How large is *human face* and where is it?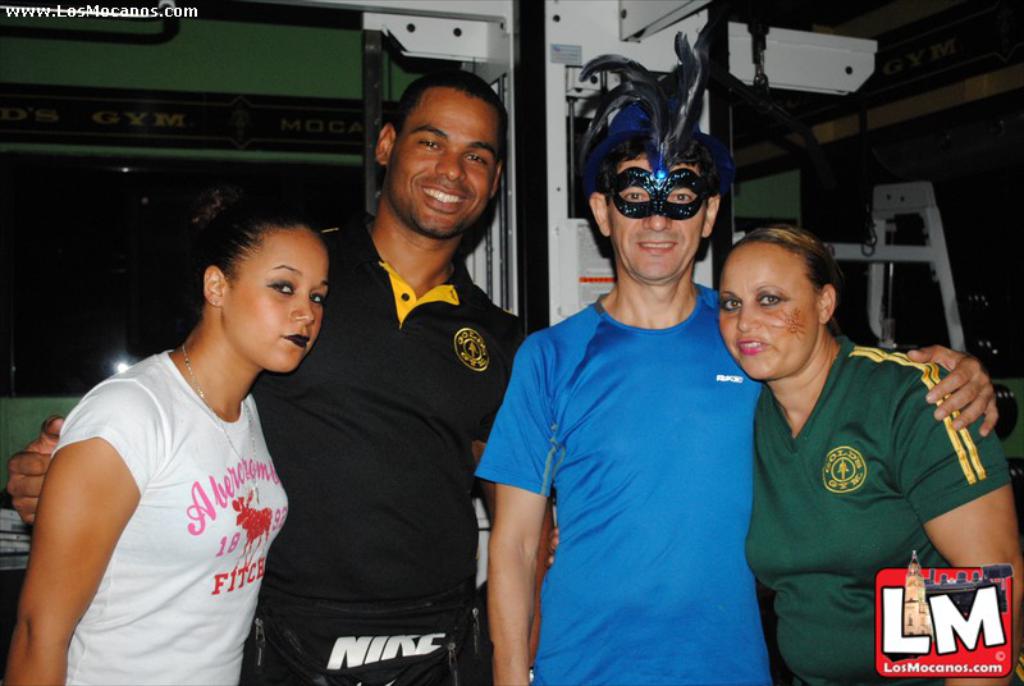
Bounding box: (719,239,815,376).
